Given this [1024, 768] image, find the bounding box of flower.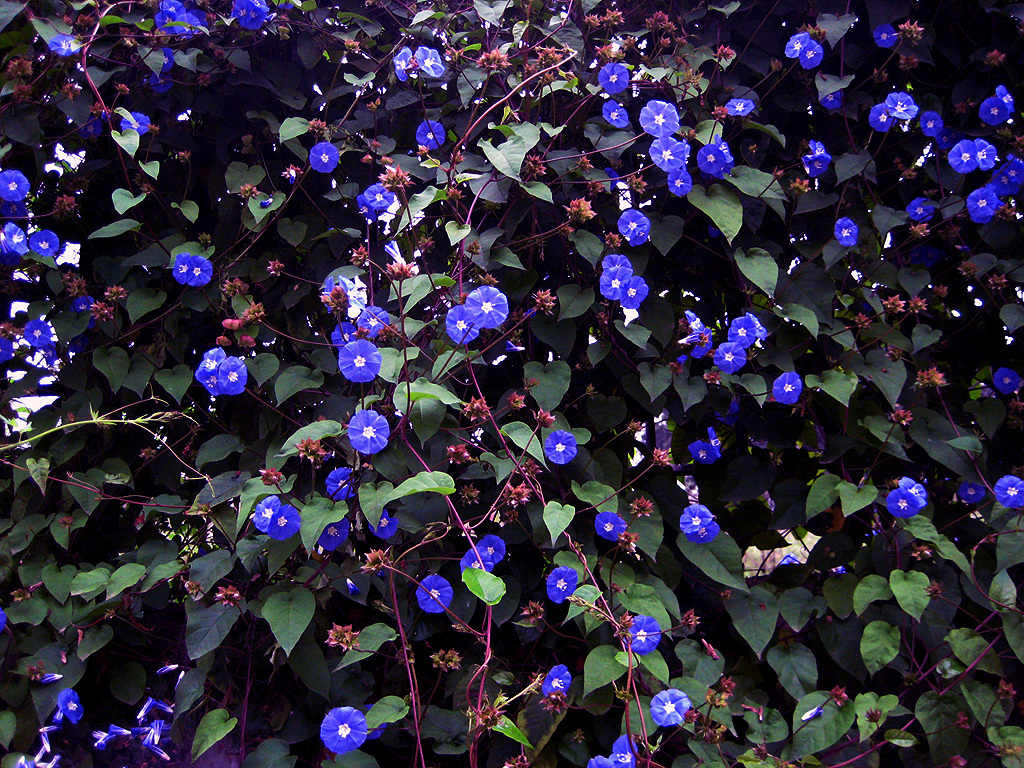
box=[561, 197, 588, 232].
